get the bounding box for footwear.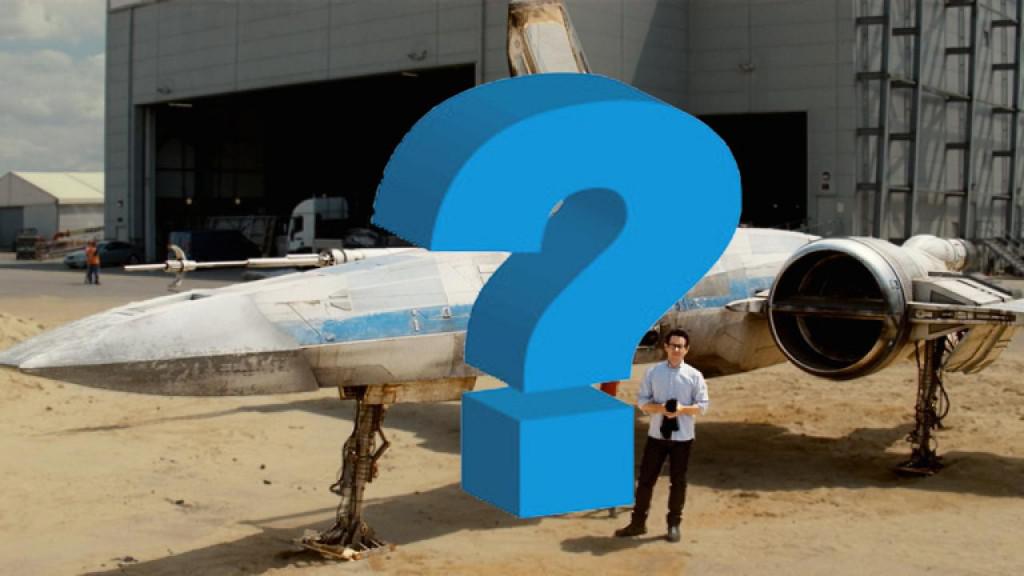
bbox=(664, 524, 682, 546).
